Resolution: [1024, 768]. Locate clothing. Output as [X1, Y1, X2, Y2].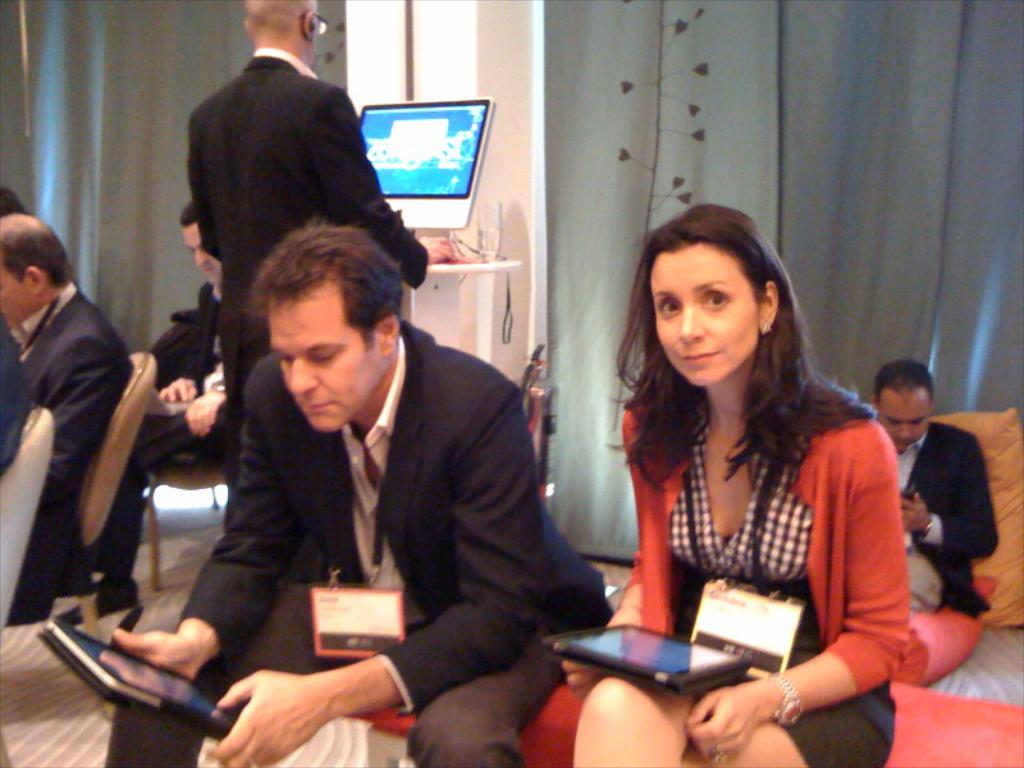
[101, 316, 614, 767].
